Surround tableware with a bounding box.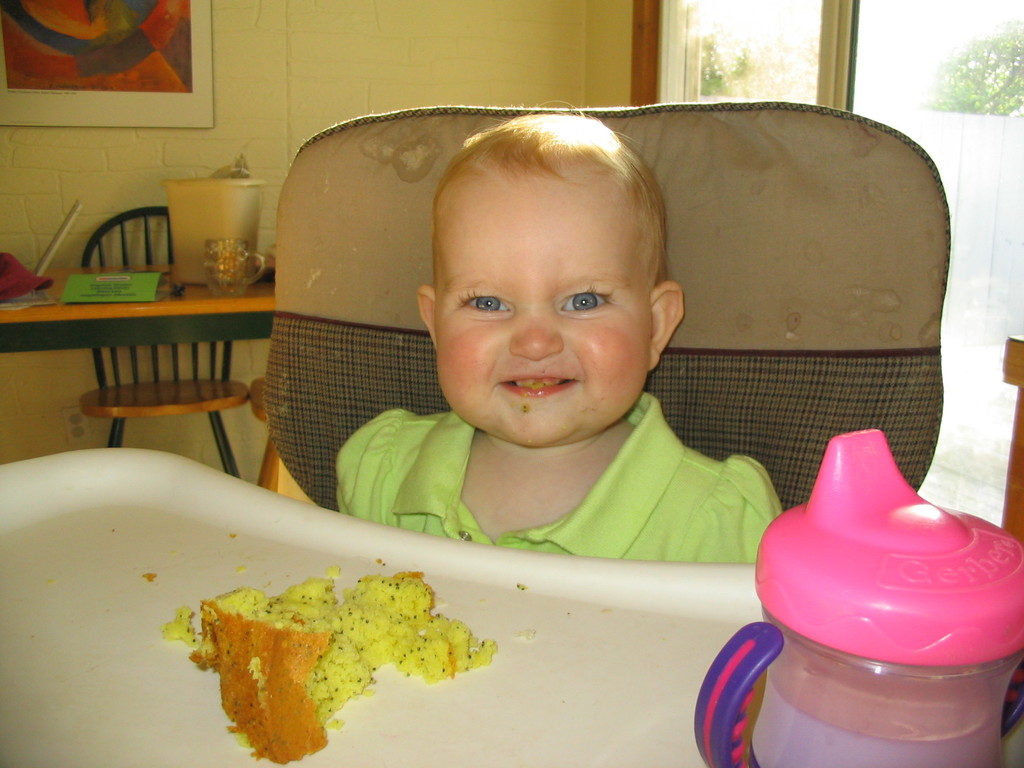
<region>207, 229, 271, 291</region>.
